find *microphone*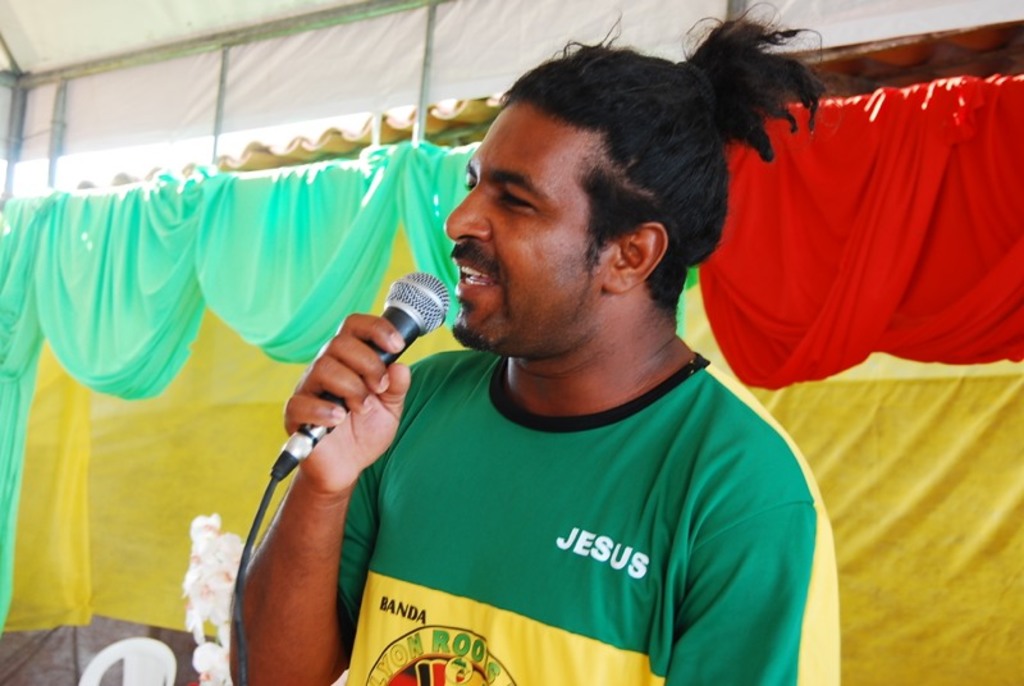
<bbox>247, 267, 451, 495</bbox>
